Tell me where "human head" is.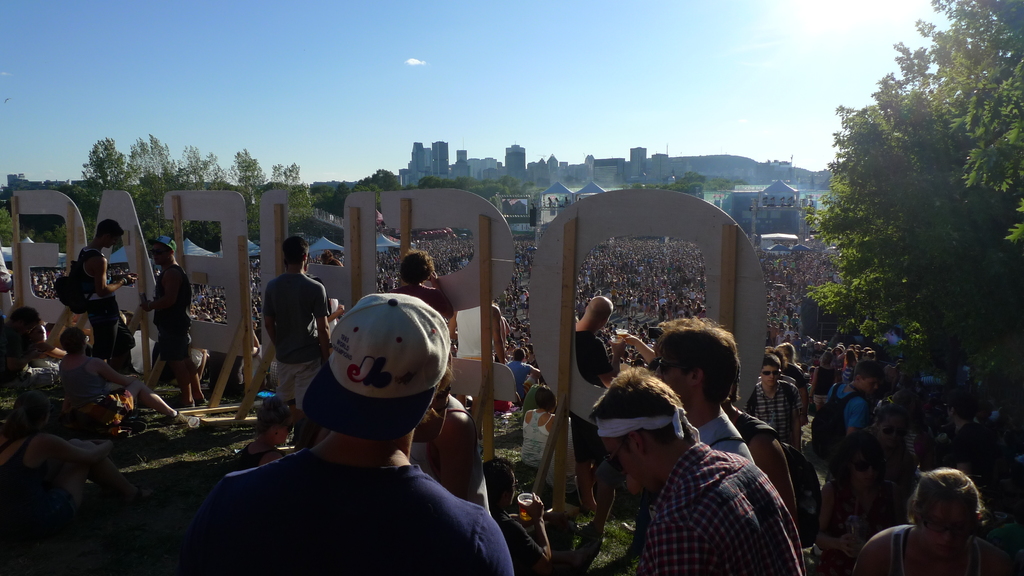
"human head" is at 908 470 994 546.
